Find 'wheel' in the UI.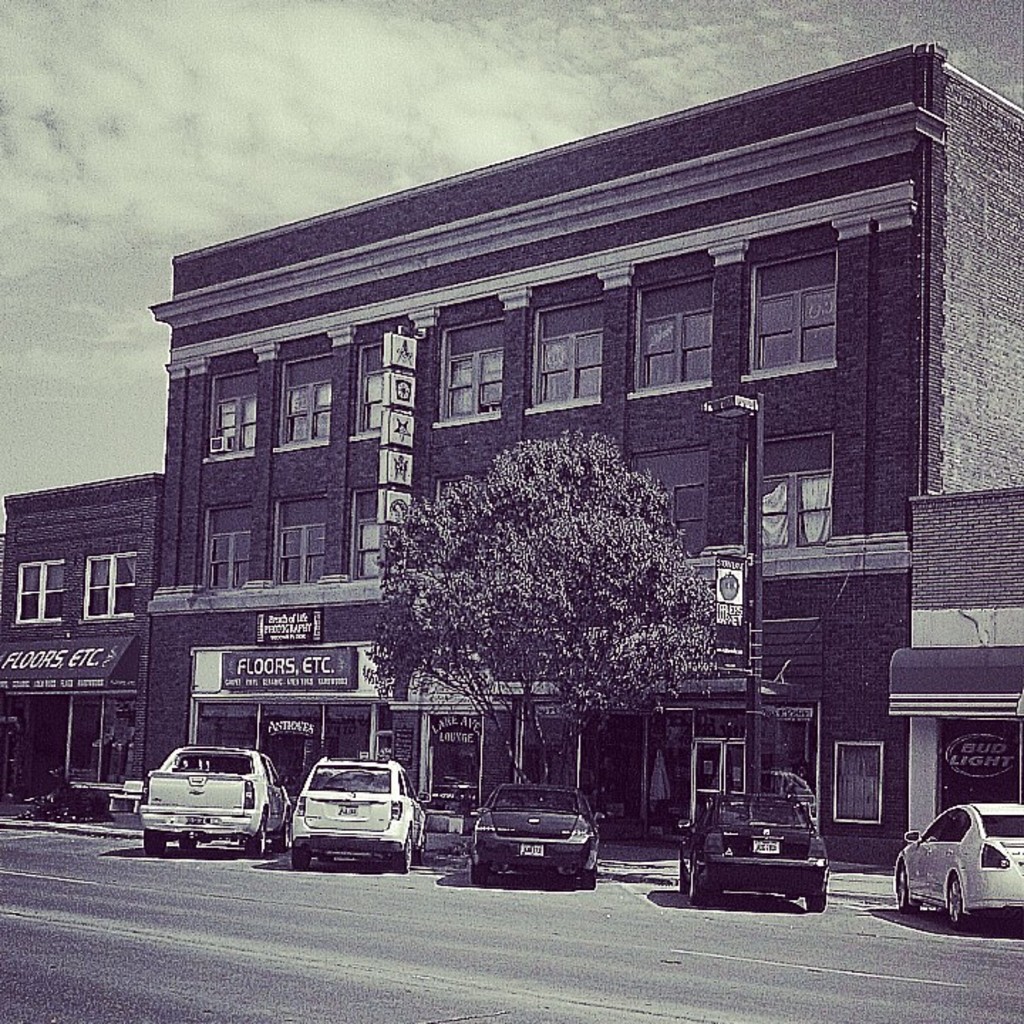
UI element at Rect(144, 832, 164, 855).
